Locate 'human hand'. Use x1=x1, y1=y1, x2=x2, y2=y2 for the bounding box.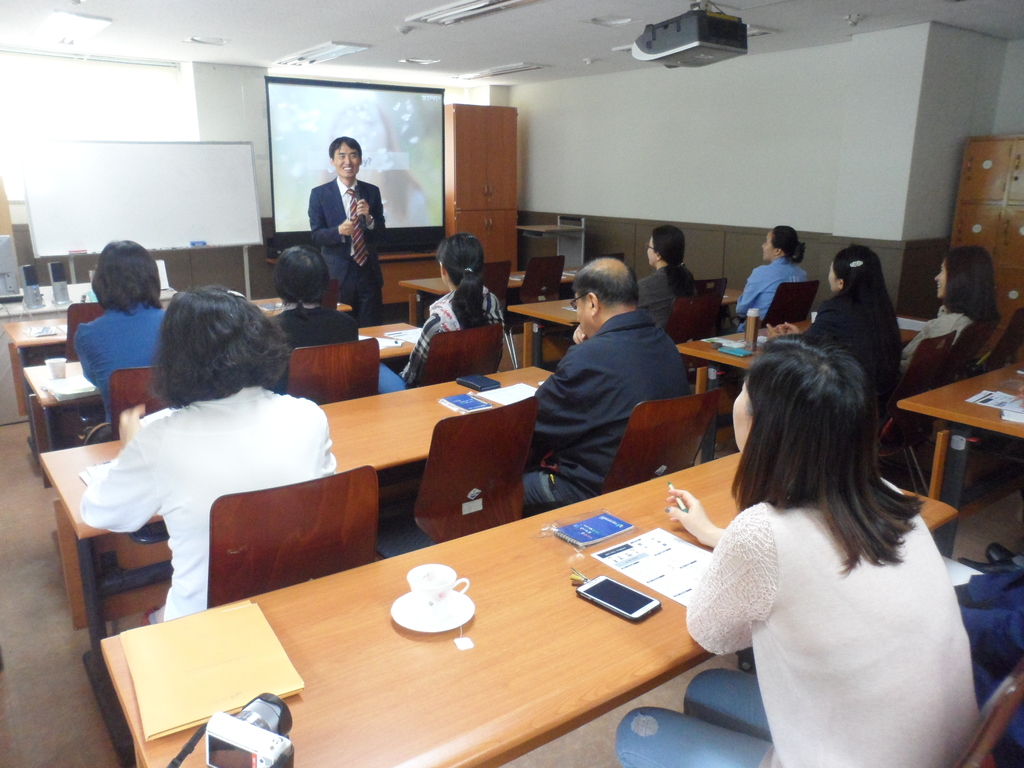
x1=662, y1=486, x2=736, y2=557.
